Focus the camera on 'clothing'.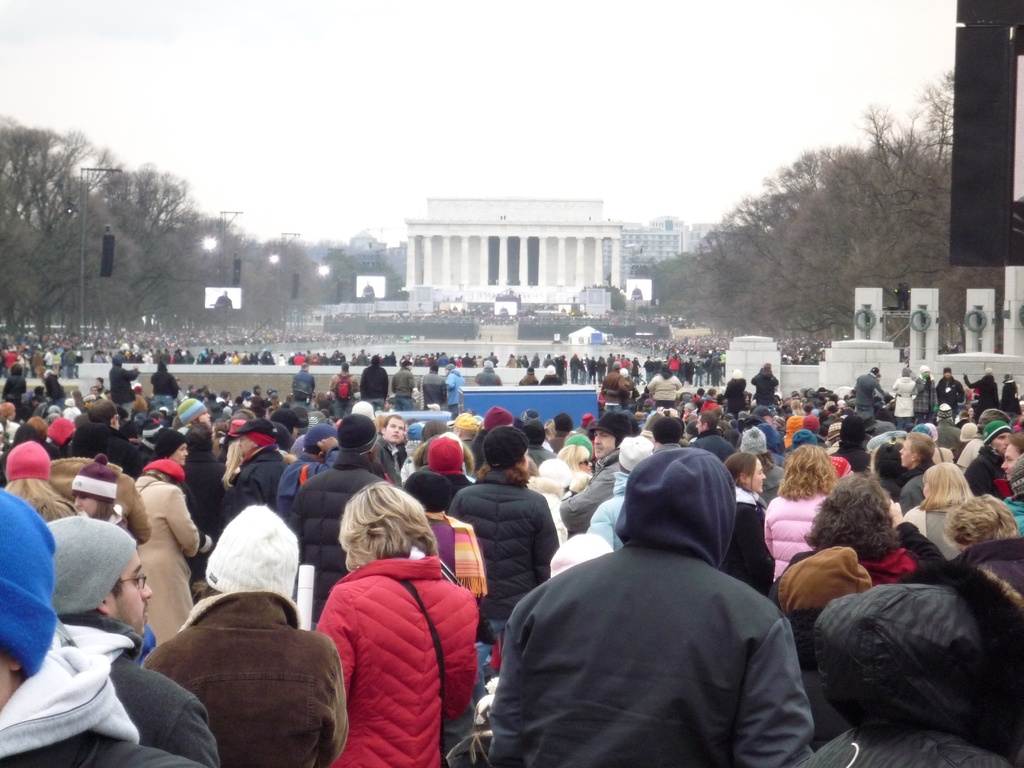
Focus region: l=650, t=378, r=679, b=410.
